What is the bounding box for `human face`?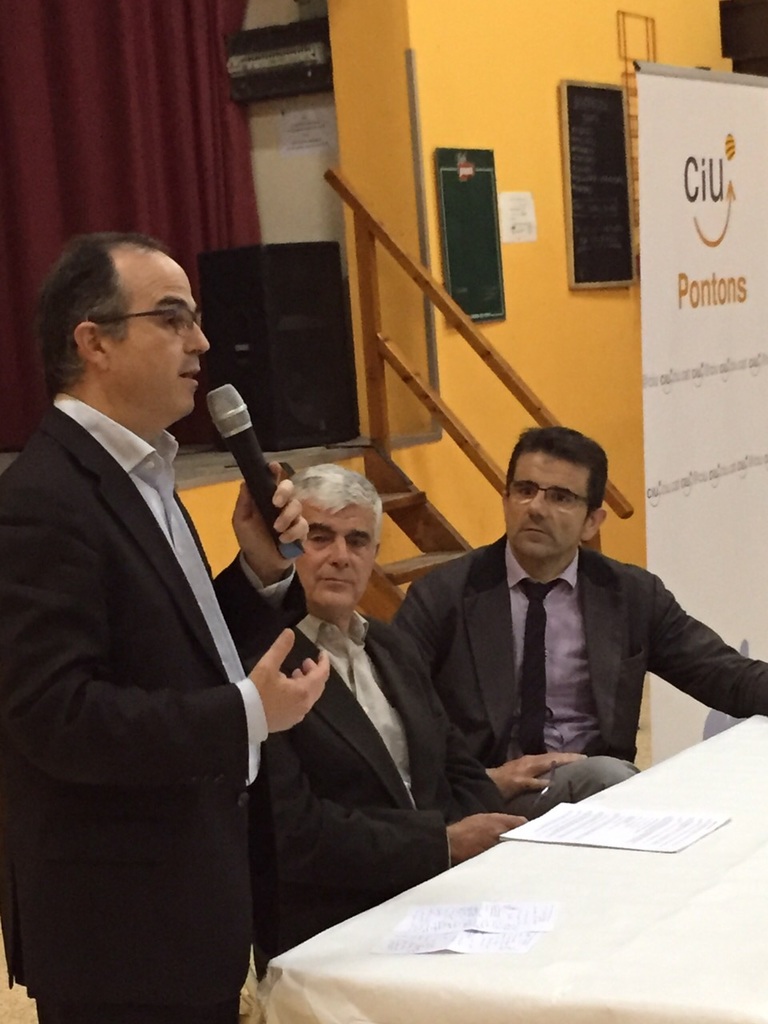
300:500:378:610.
